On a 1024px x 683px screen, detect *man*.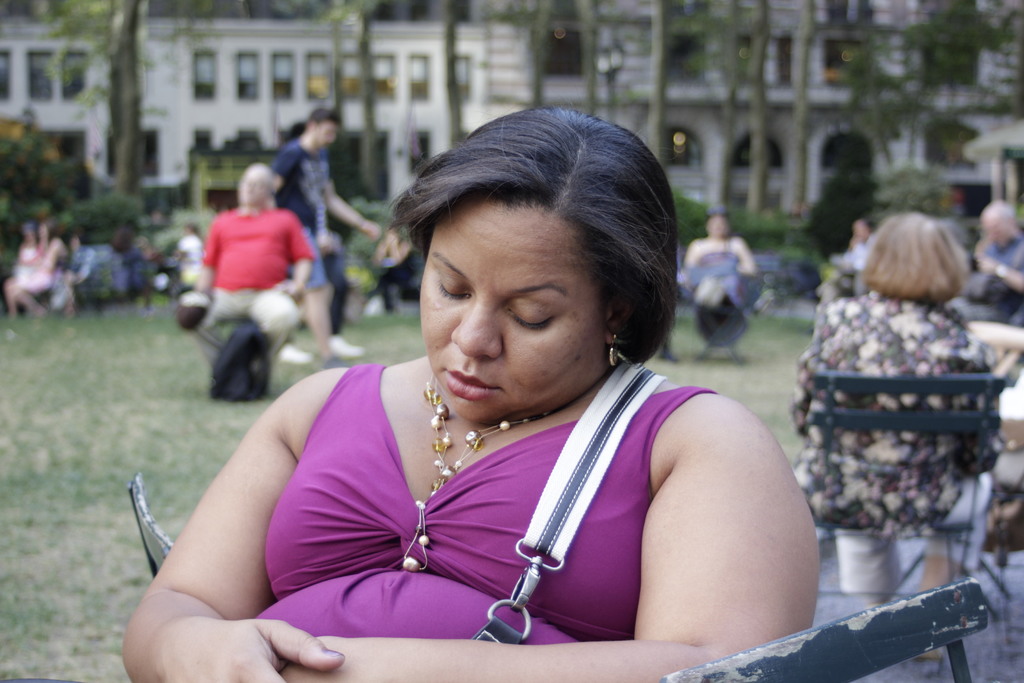
locate(952, 199, 1023, 327).
